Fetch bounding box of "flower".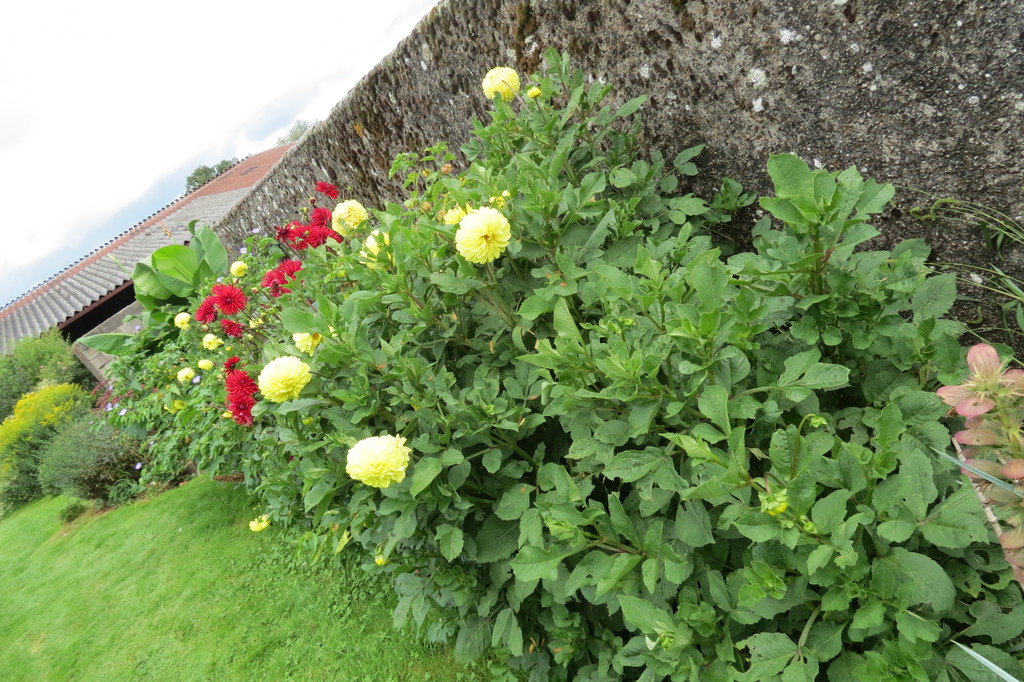
Bbox: box(483, 64, 524, 106).
